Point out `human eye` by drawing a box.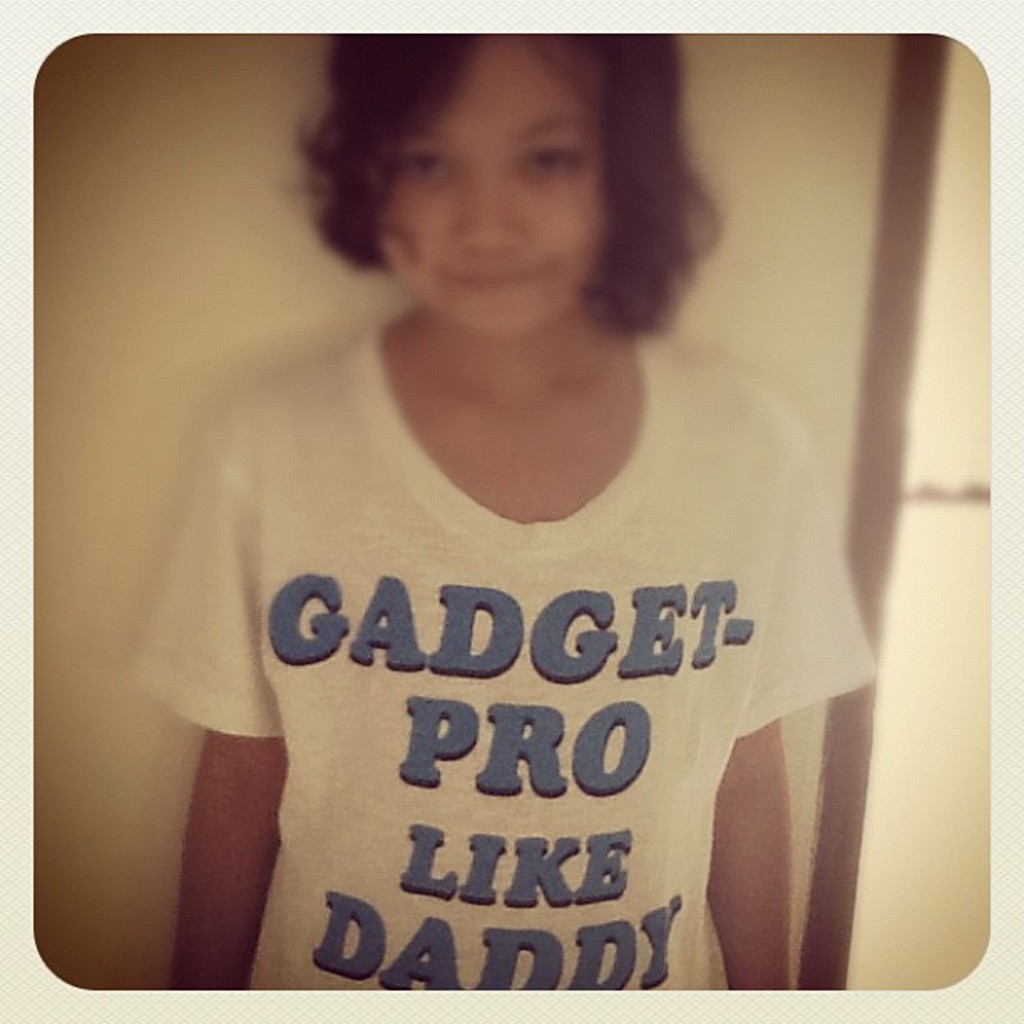
392:147:453:187.
